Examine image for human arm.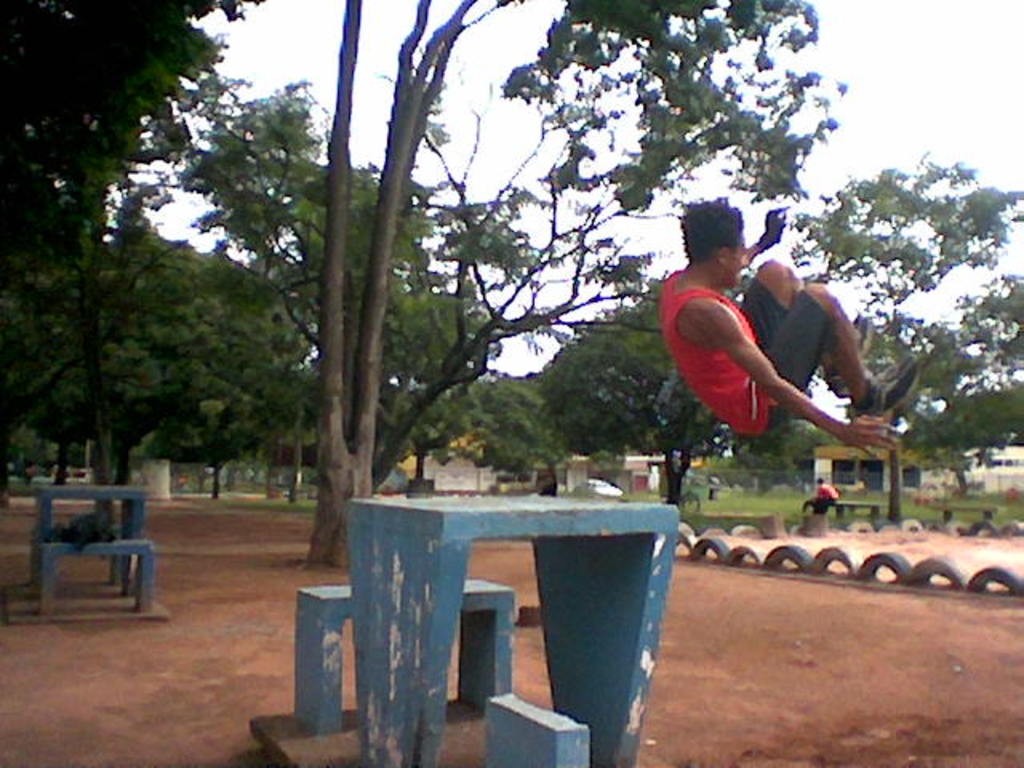
Examination result: 678 282 848 459.
